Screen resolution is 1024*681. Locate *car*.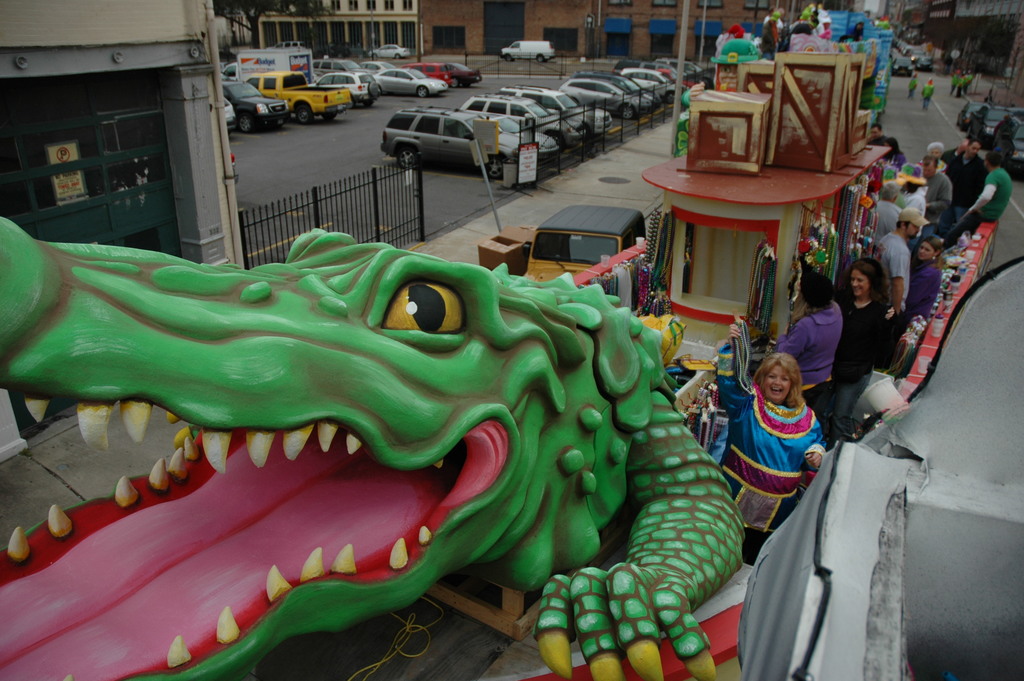
region(218, 99, 236, 129).
